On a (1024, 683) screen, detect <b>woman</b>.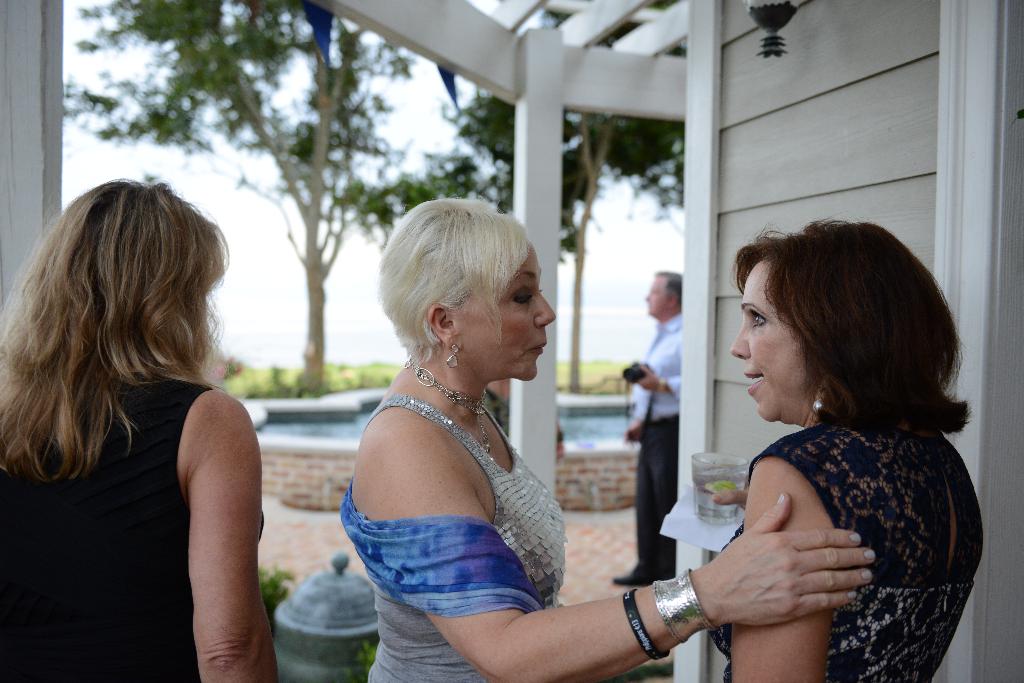
(340, 200, 874, 682).
